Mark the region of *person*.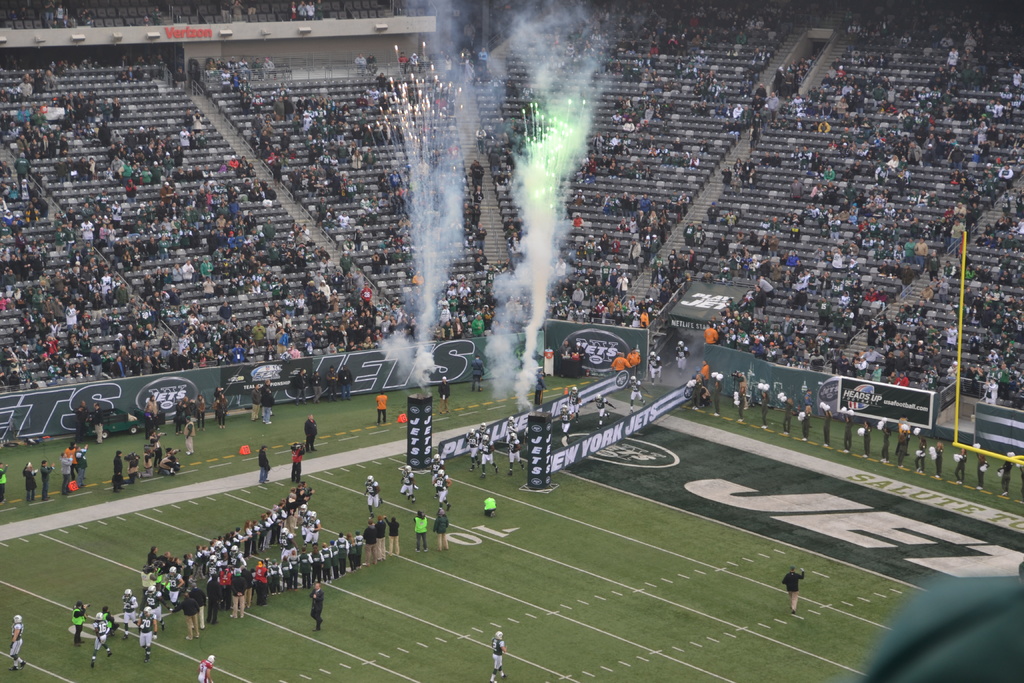
Region: 781,566,808,616.
